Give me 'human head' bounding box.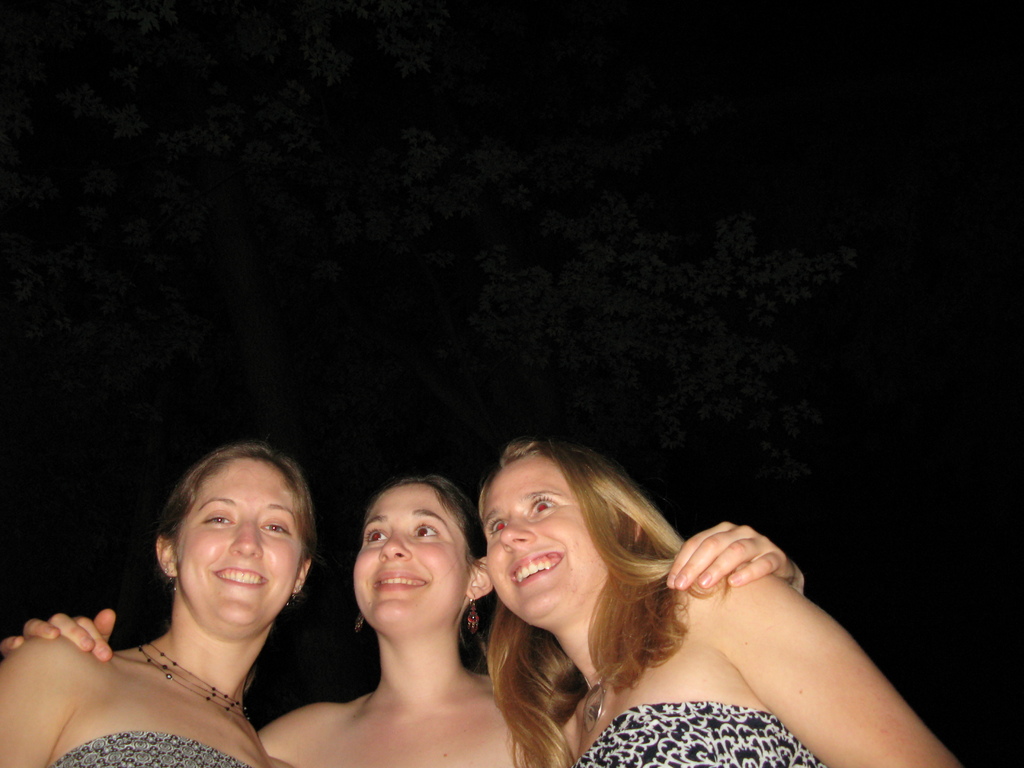
left=152, top=445, right=323, bottom=631.
